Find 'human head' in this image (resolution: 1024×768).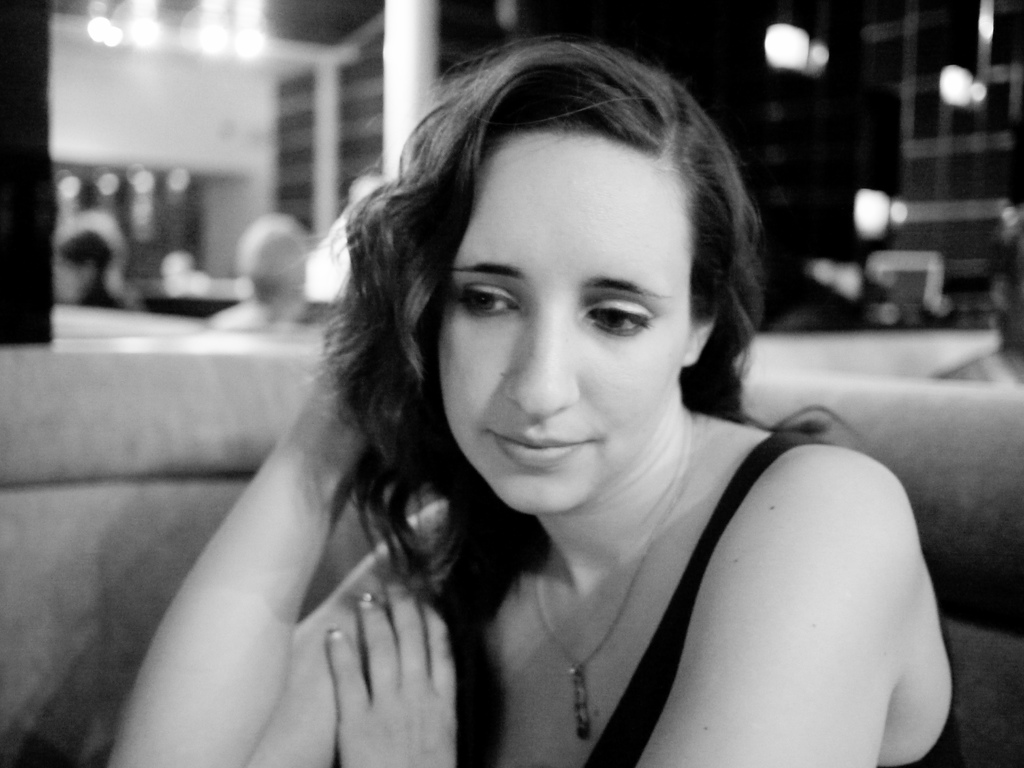
[left=52, top=216, right=120, bottom=295].
